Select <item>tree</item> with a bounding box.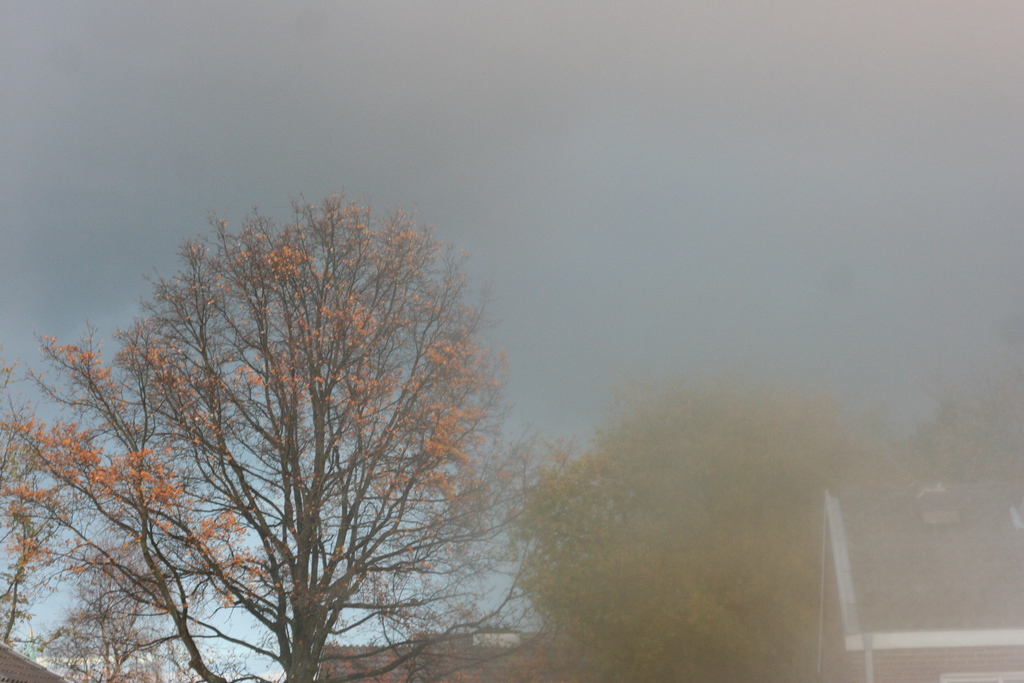
<bbox>919, 397, 1023, 580</bbox>.
